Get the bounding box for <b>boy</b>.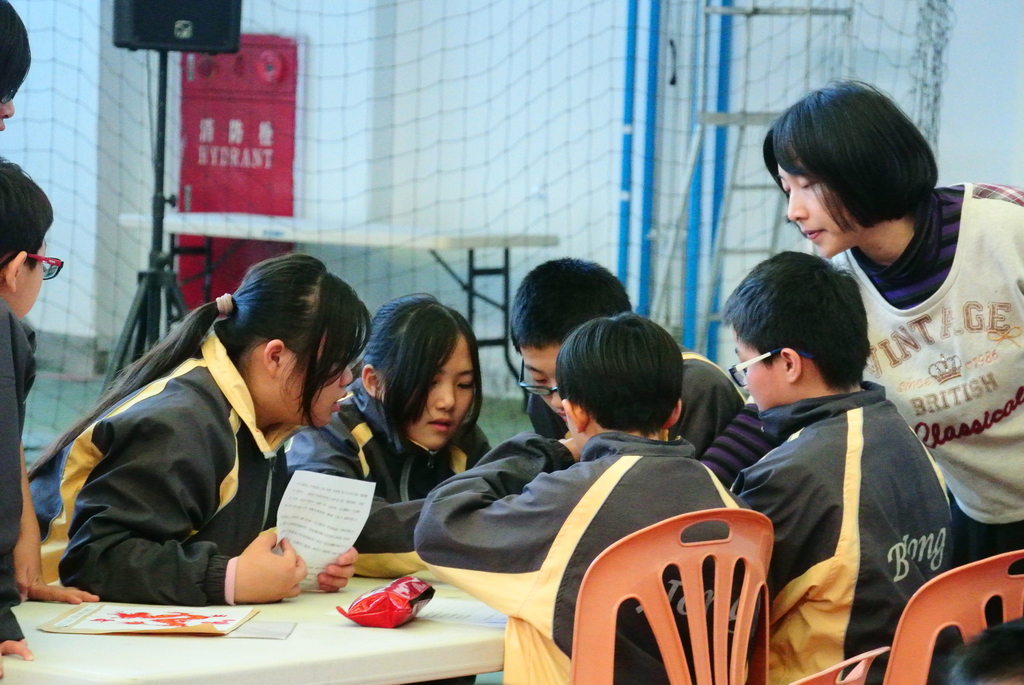
<region>715, 248, 956, 684</region>.
